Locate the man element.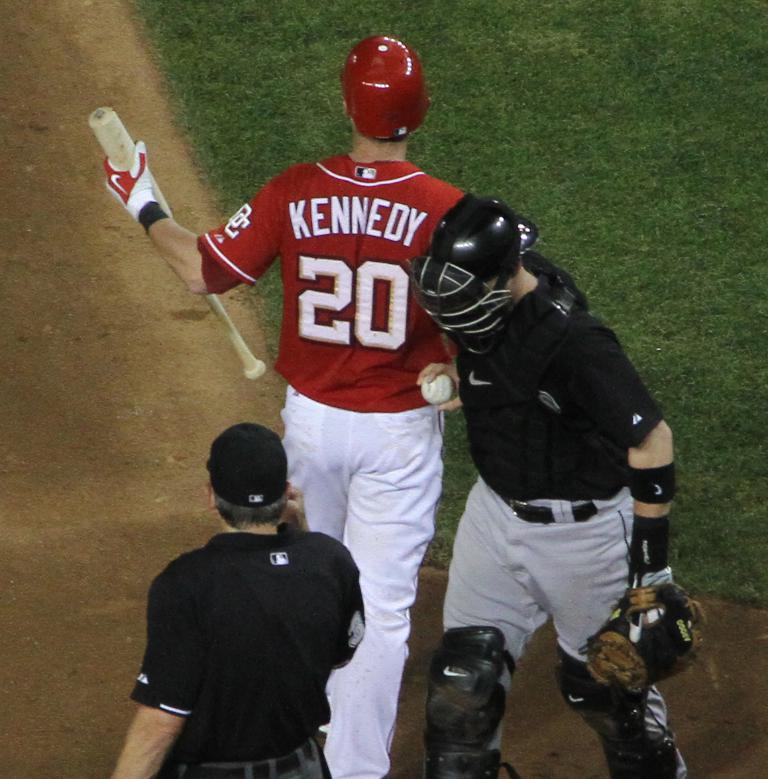
Element bbox: l=112, t=427, r=366, b=778.
